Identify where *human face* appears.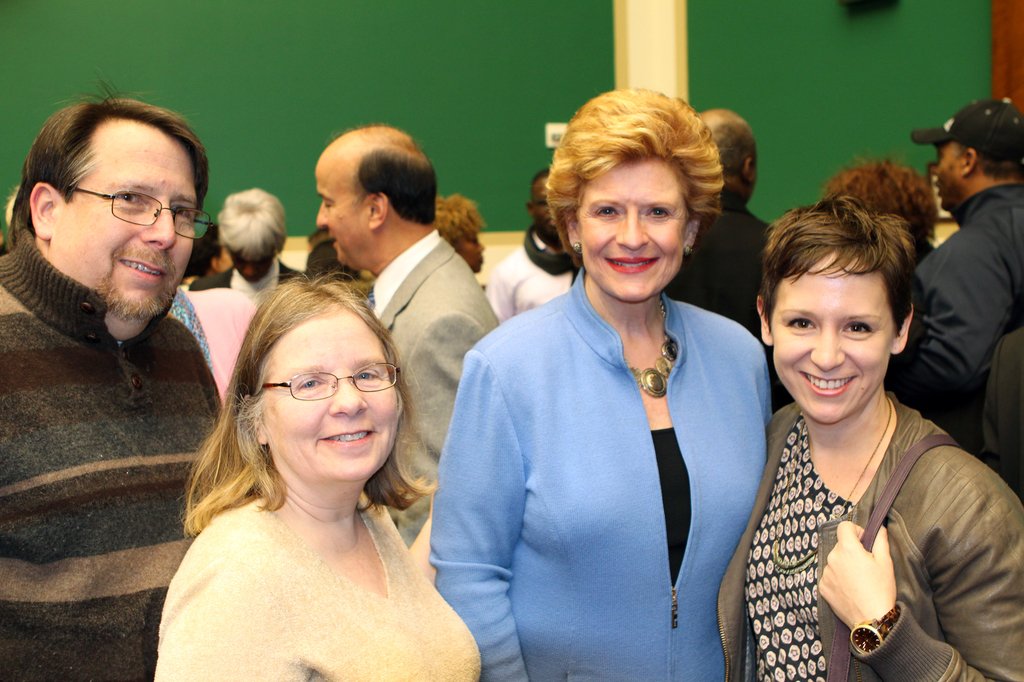
Appears at [772, 251, 894, 425].
